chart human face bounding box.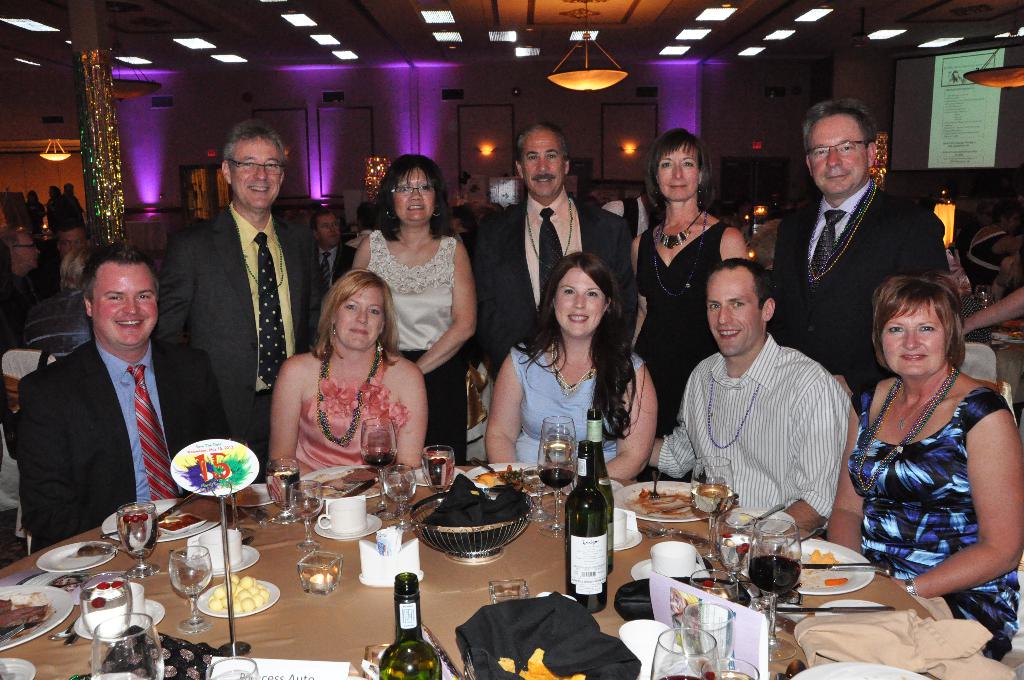
Charted: Rect(397, 166, 438, 220).
